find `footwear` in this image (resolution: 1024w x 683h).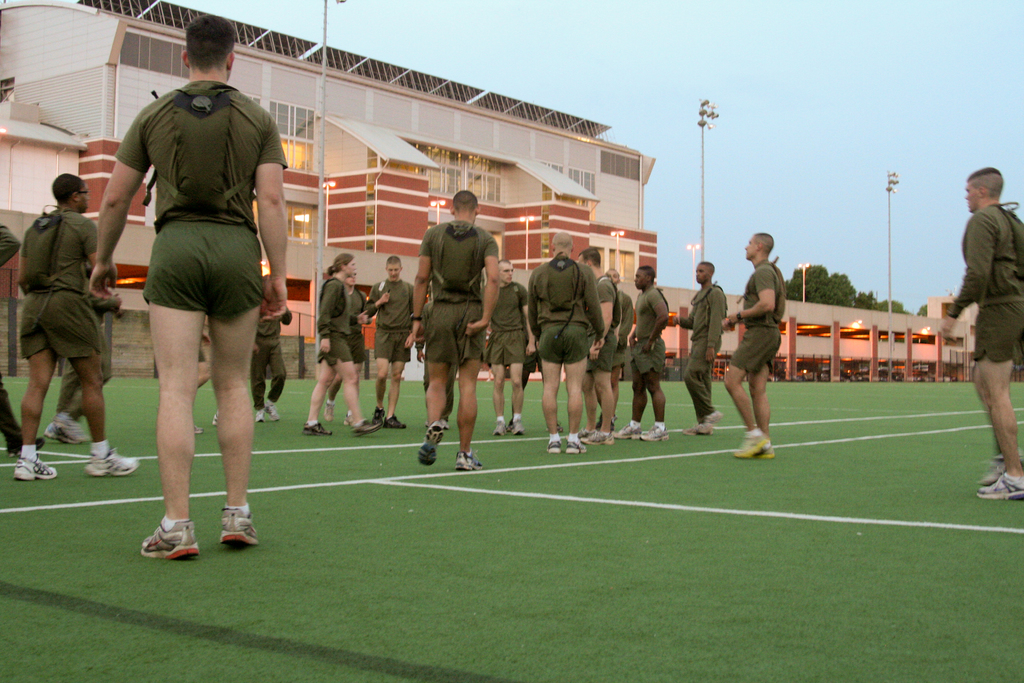
select_region(255, 406, 265, 422).
